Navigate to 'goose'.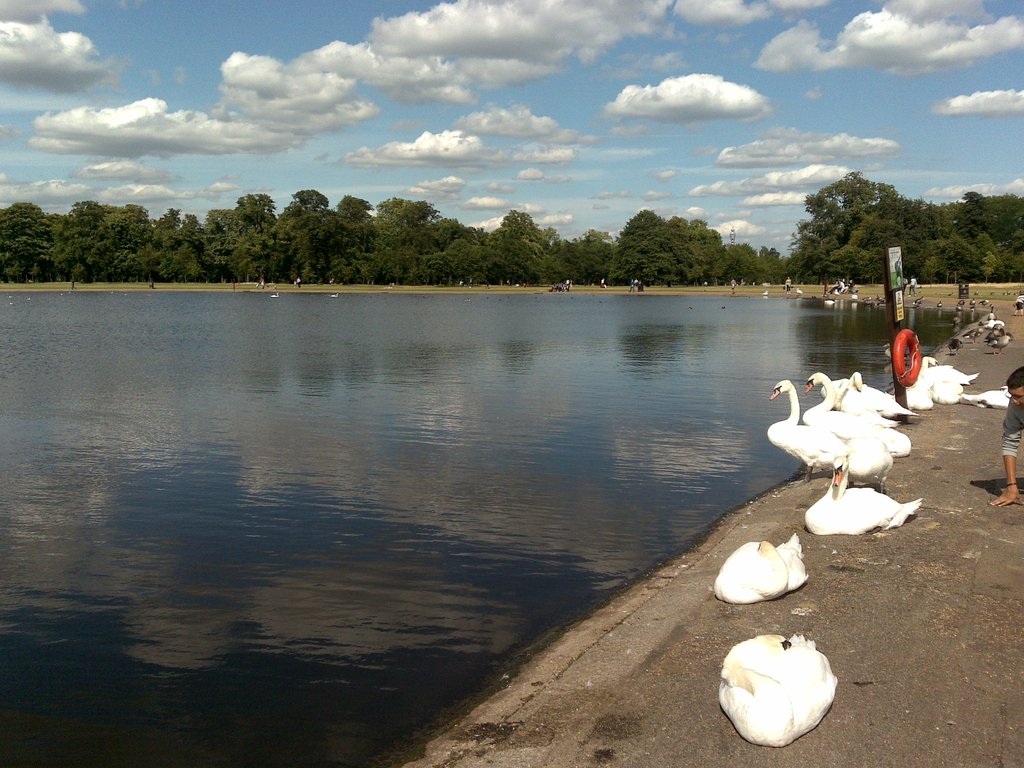
Navigation target: x1=844 y1=365 x2=888 y2=421.
